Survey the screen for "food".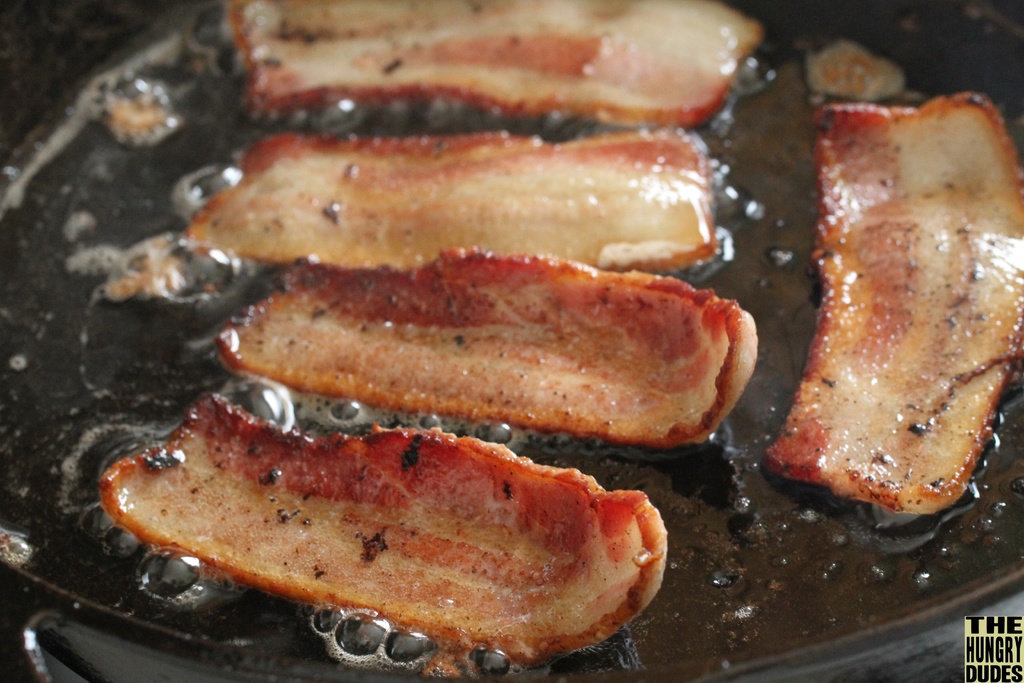
Survey found: <region>795, 92, 1005, 541</region>.
